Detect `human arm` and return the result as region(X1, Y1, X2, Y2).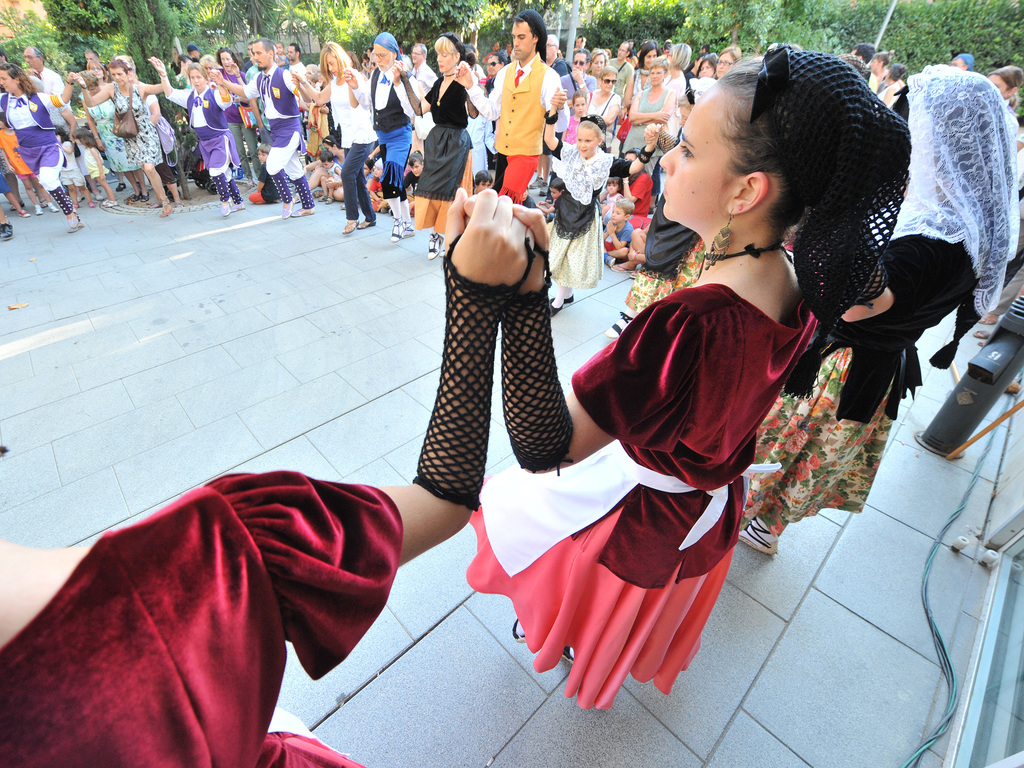
region(148, 54, 188, 108).
